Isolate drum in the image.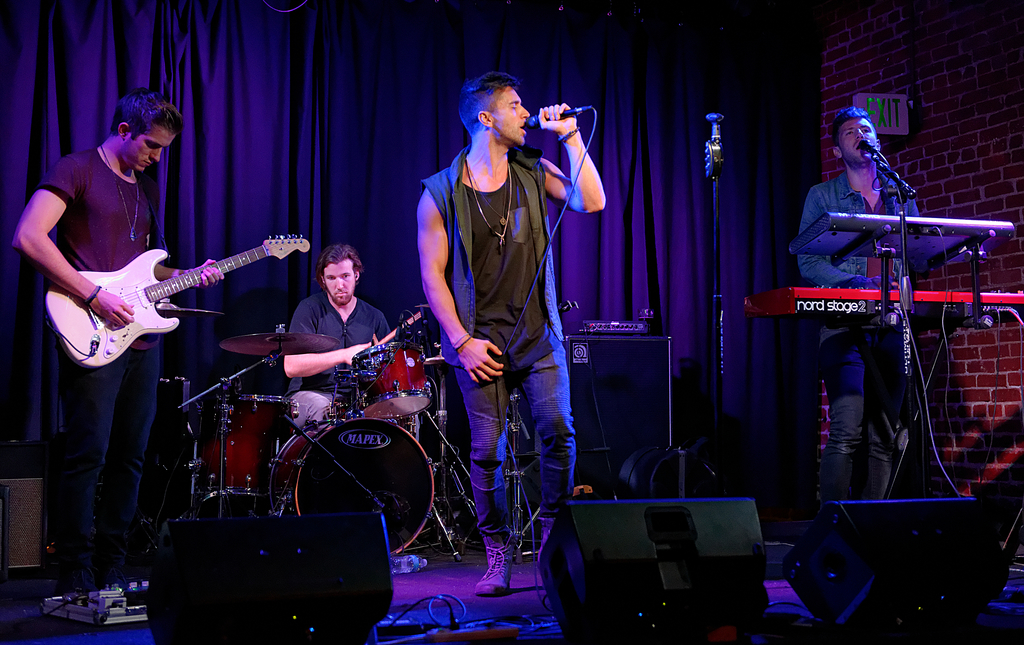
Isolated region: bbox=(191, 393, 300, 496).
